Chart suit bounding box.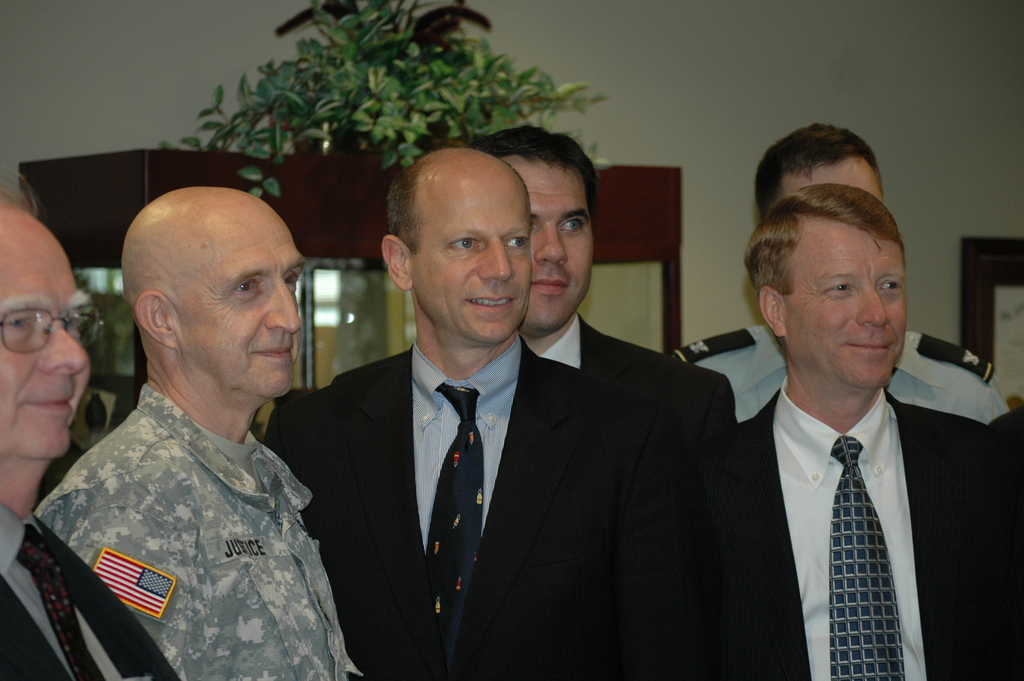
Charted: (260,340,724,678).
